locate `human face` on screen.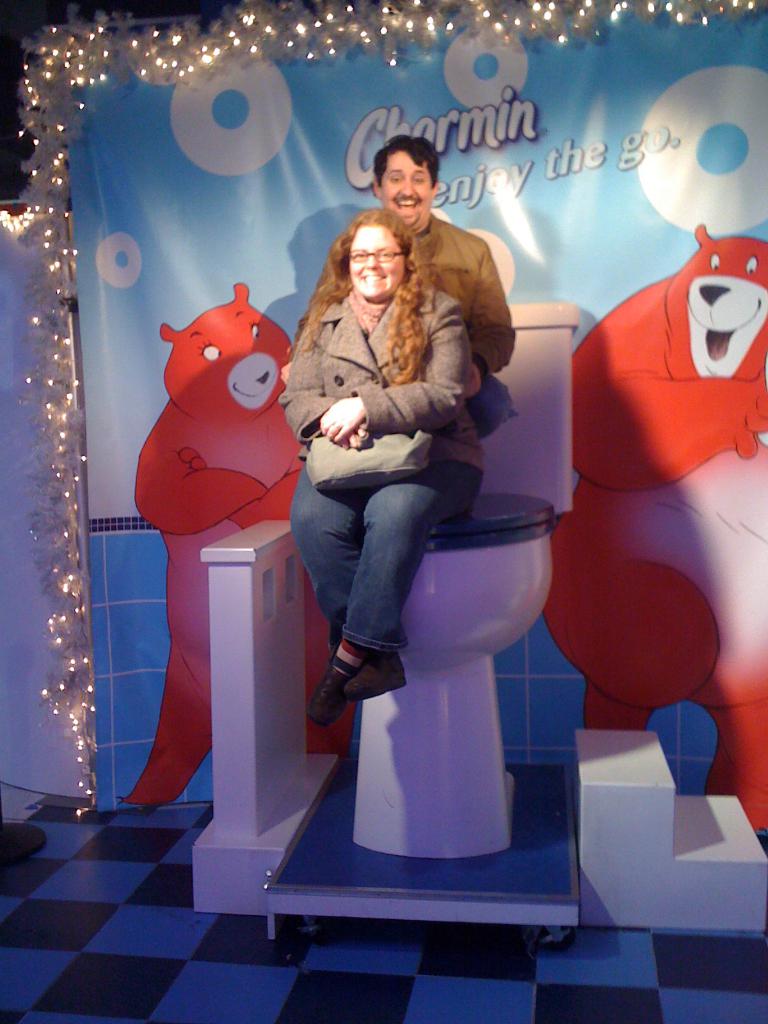
On screen at bbox=[349, 226, 406, 296].
